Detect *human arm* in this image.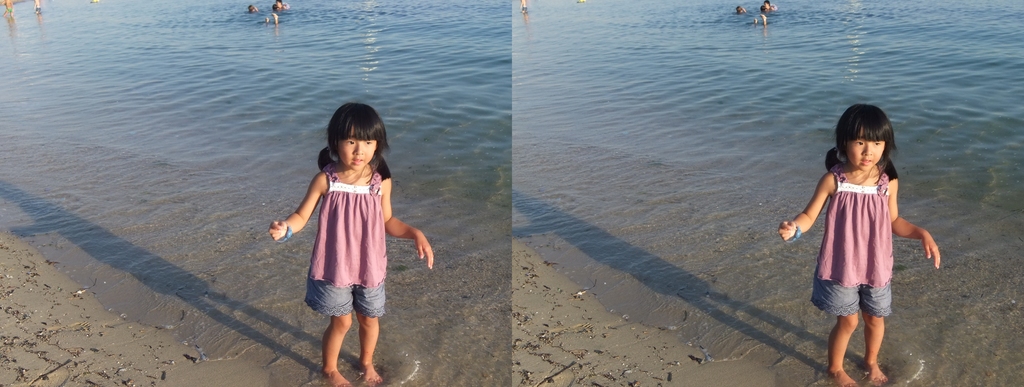
Detection: crop(385, 194, 440, 276).
